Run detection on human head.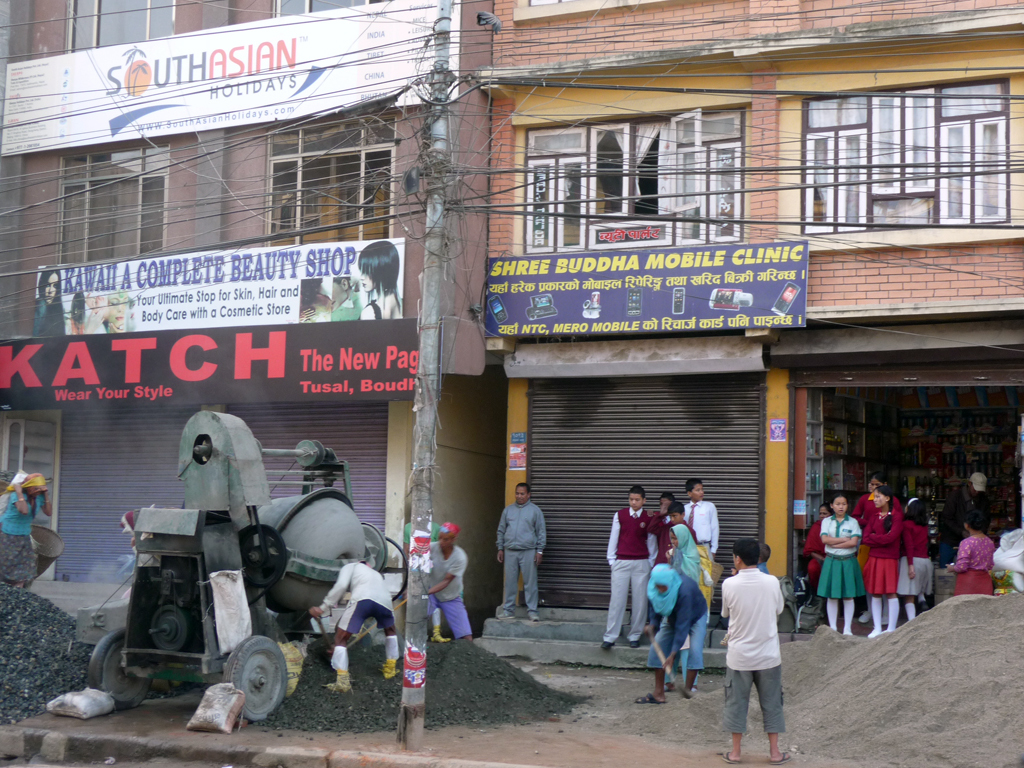
Result: detection(837, 498, 849, 517).
